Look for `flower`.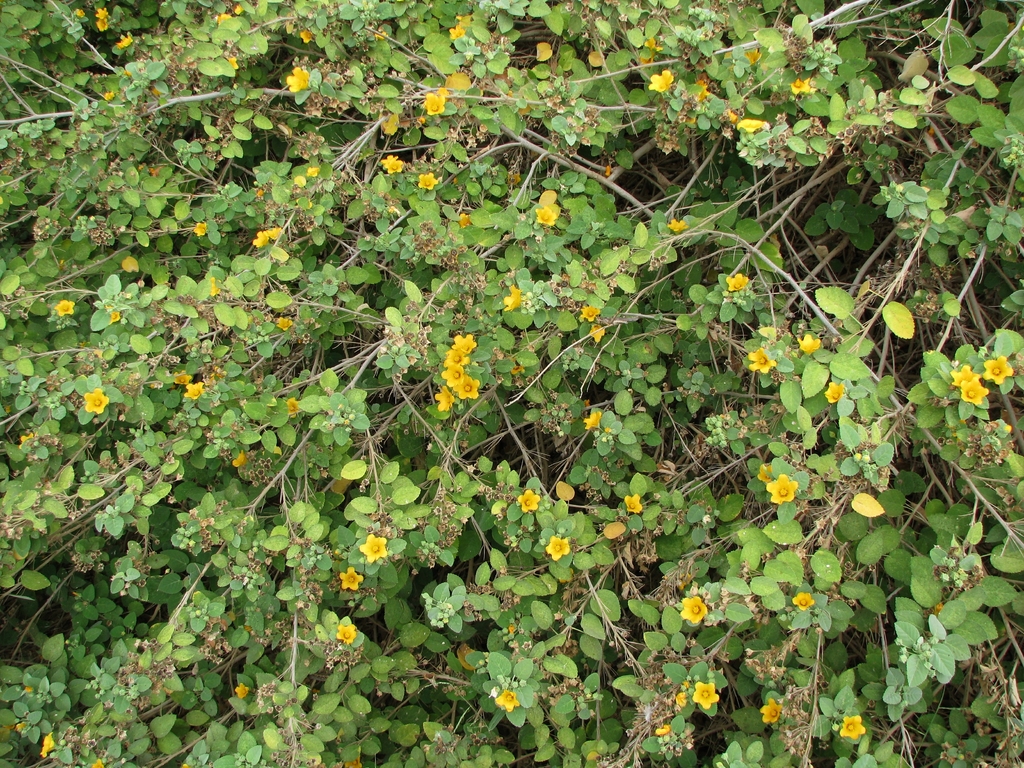
Found: BBox(760, 698, 781, 725).
